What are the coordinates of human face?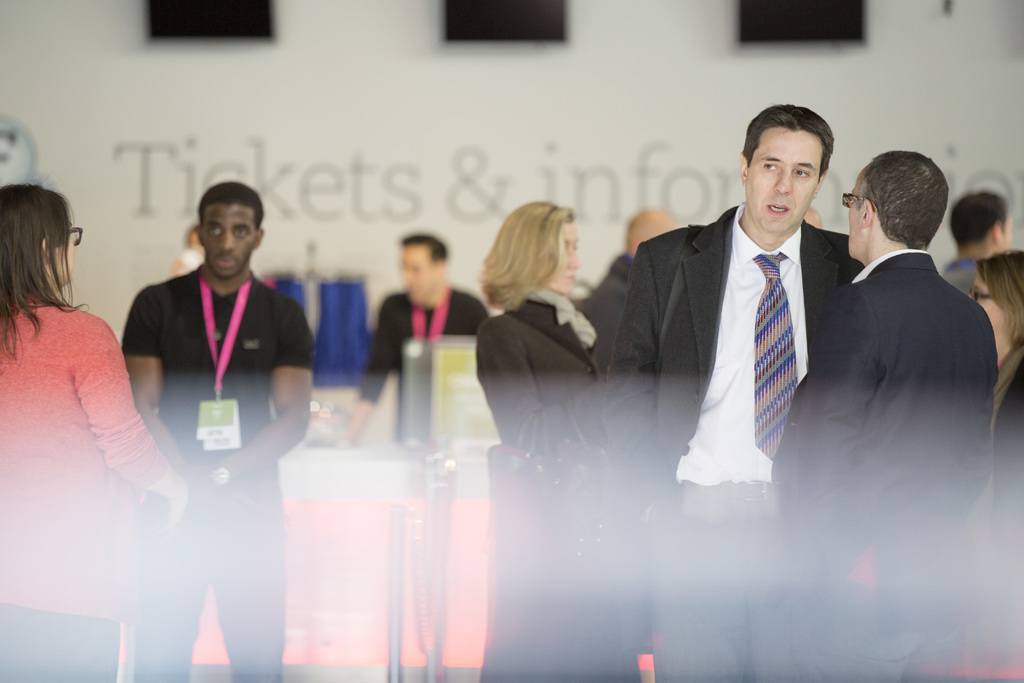
[x1=42, y1=199, x2=79, y2=291].
